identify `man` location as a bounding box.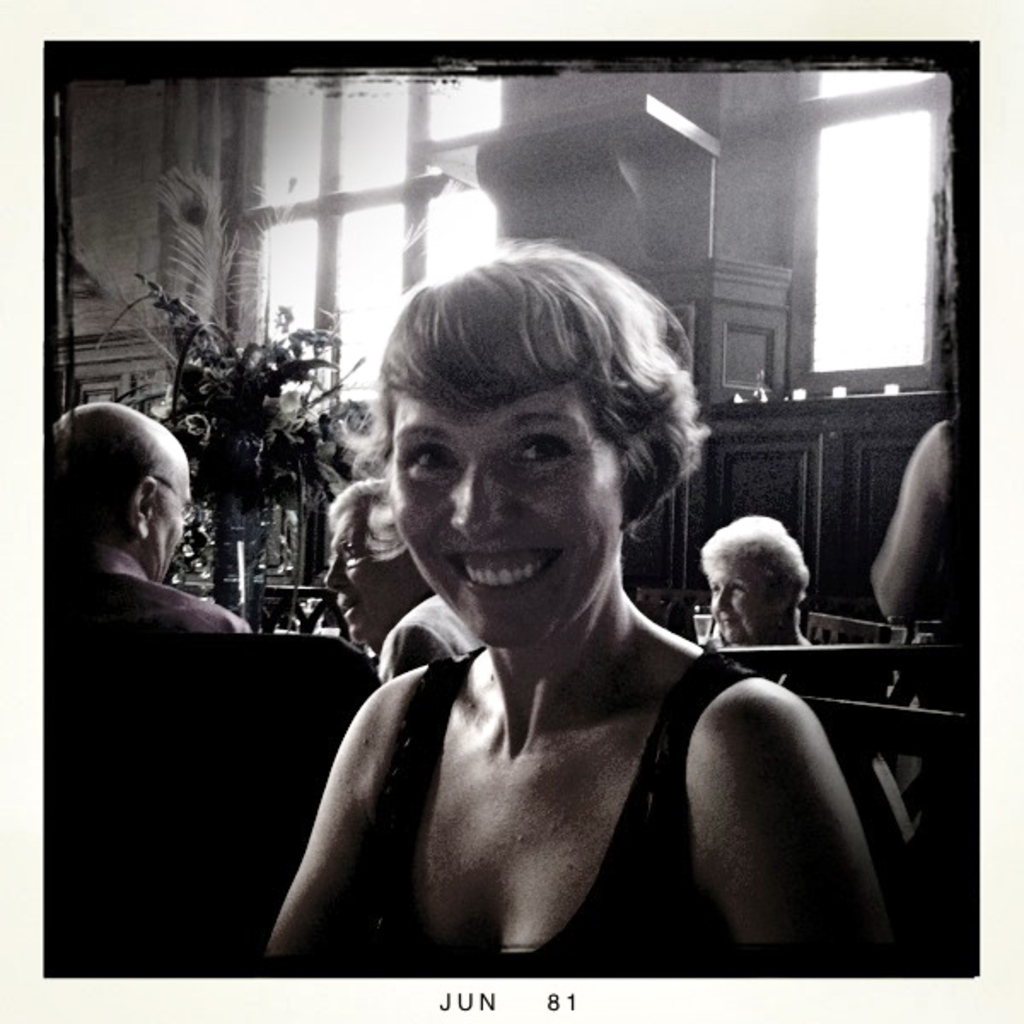
box=[39, 399, 213, 657].
